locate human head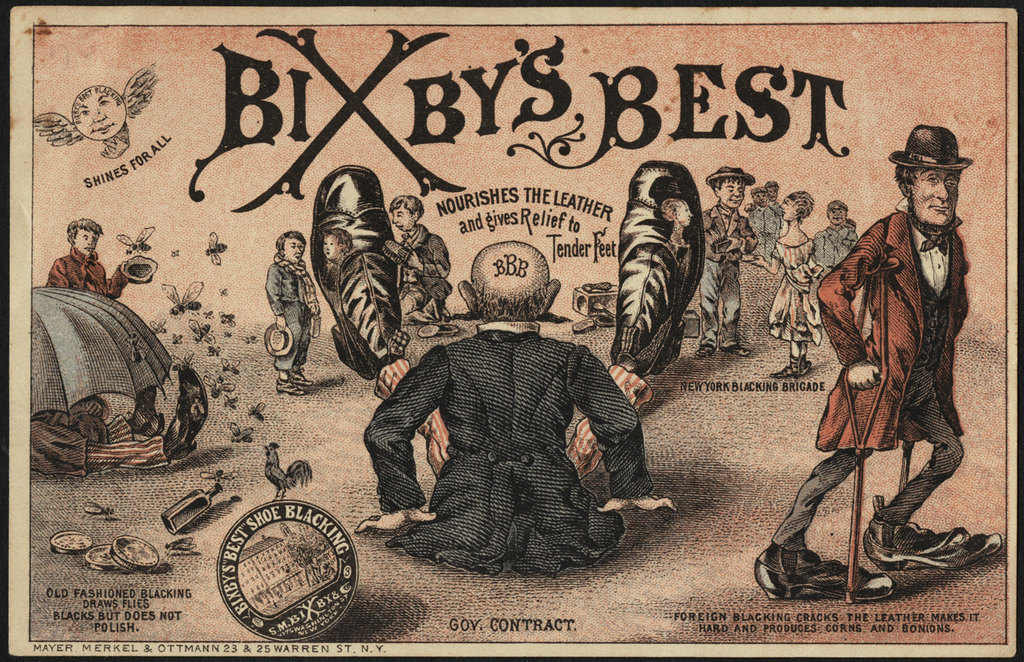
<box>279,234,306,263</box>
